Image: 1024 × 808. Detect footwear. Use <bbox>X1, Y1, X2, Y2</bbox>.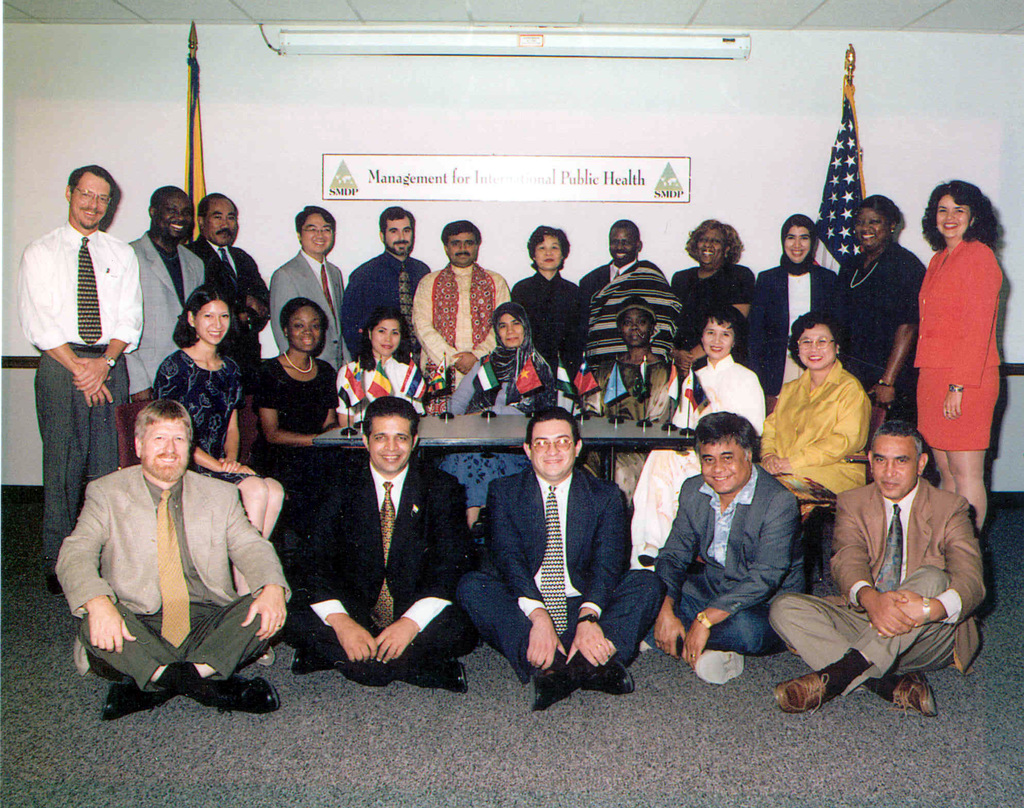
<bbox>770, 665, 829, 715</bbox>.
